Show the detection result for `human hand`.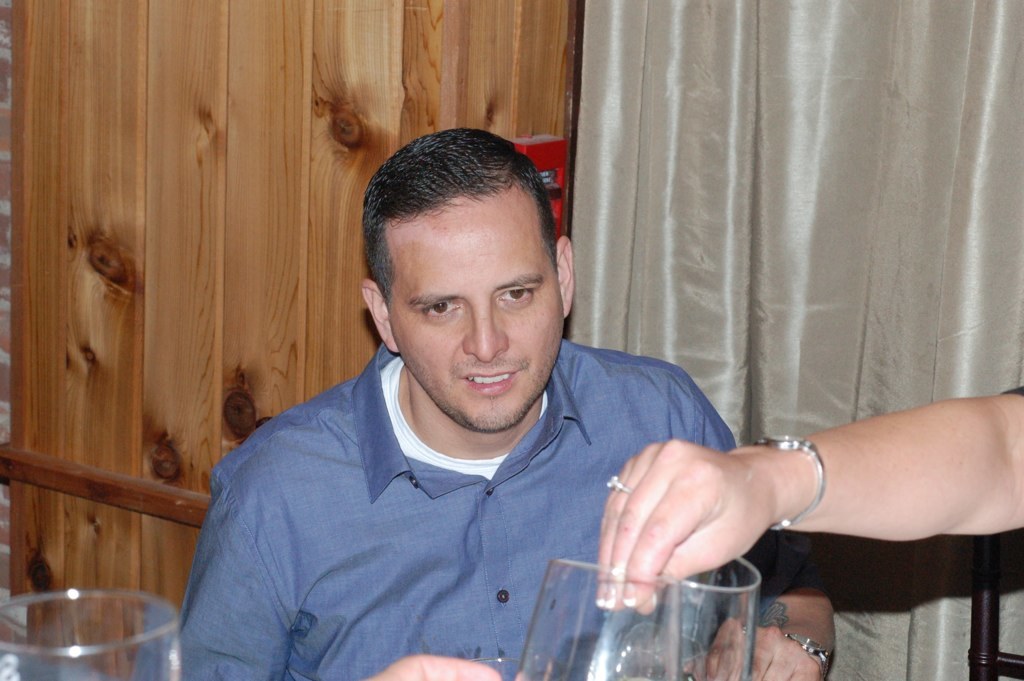
{"left": 704, "top": 622, "right": 823, "bottom": 680}.
